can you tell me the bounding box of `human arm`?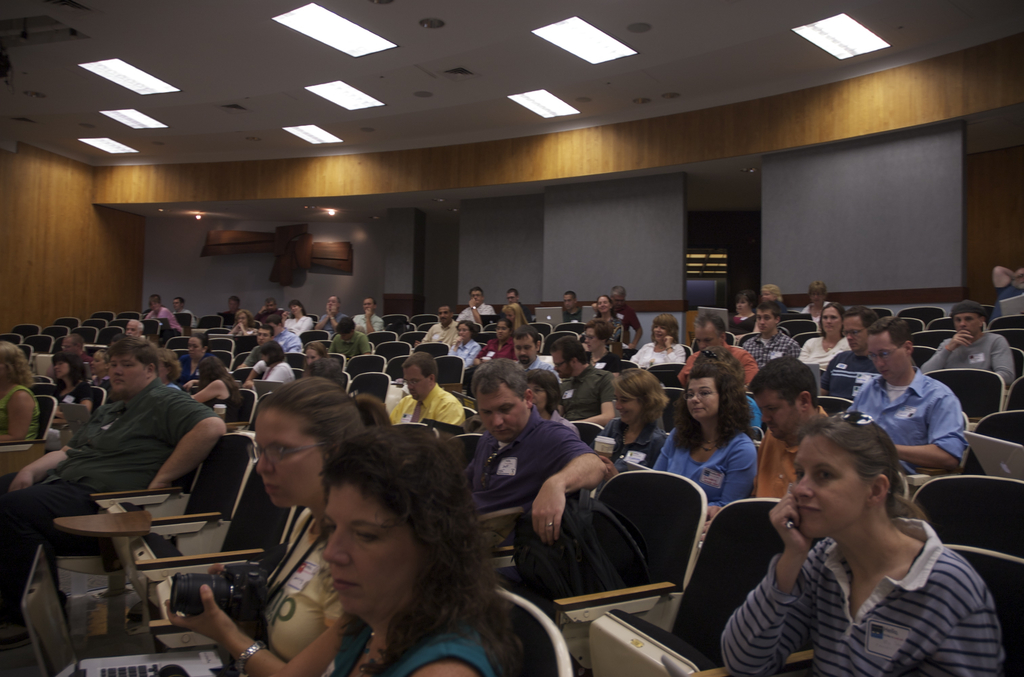
box(589, 302, 598, 313).
